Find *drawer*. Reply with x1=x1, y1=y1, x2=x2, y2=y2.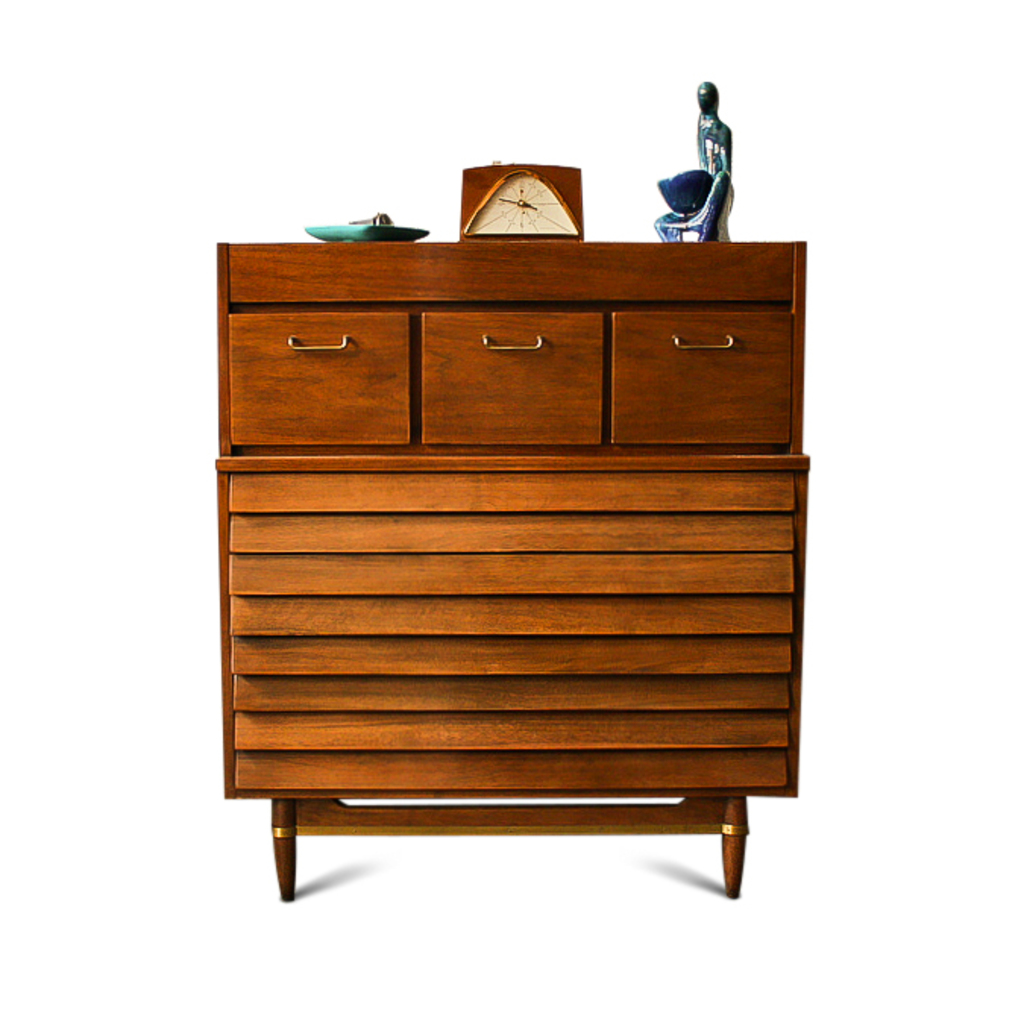
x1=229, y1=312, x2=408, y2=446.
